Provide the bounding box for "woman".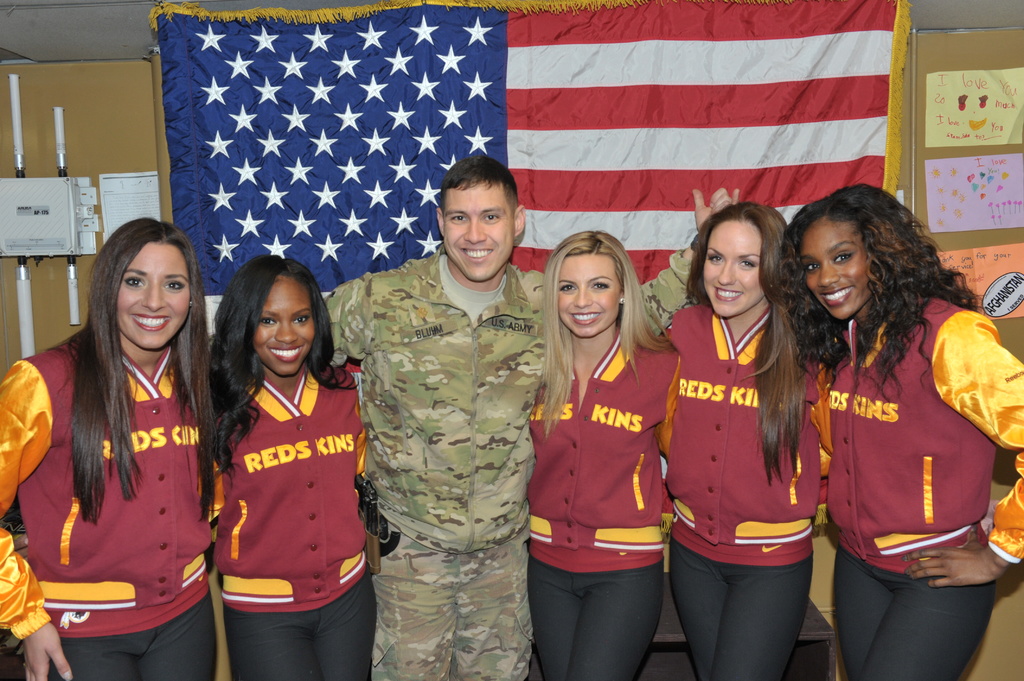
(left=522, top=225, right=679, bottom=680).
